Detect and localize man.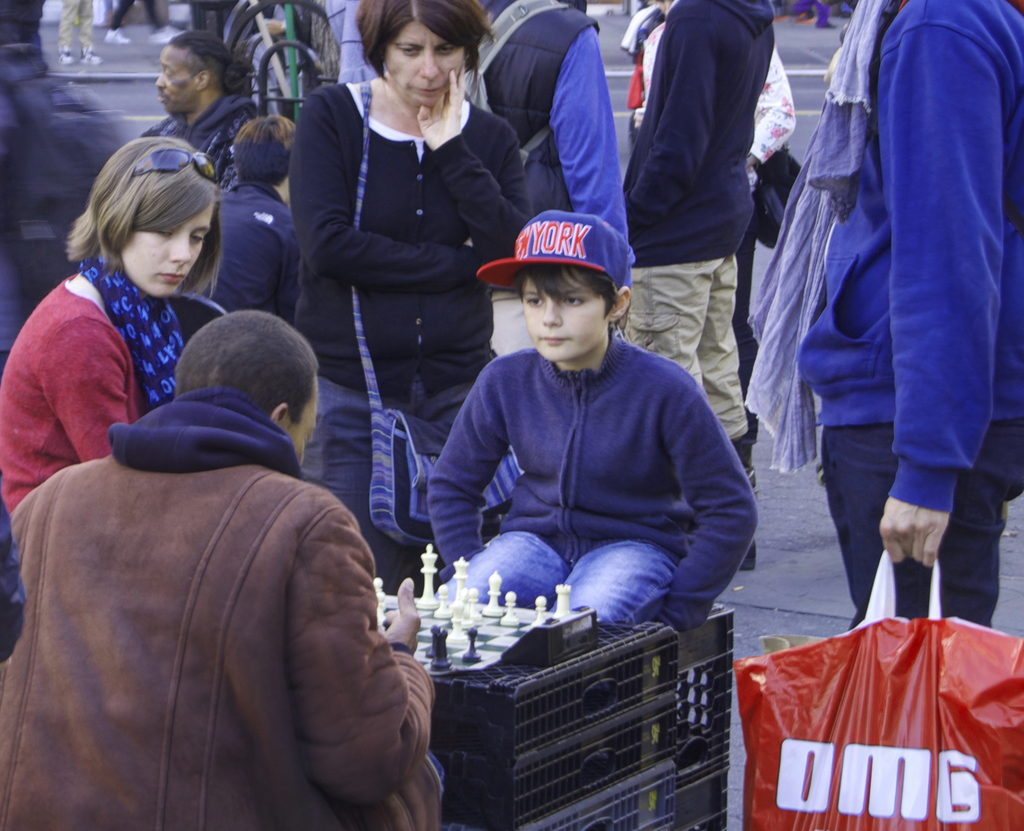
Localized at {"left": 455, "top": 0, "right": 632, "bottom": 359}.
